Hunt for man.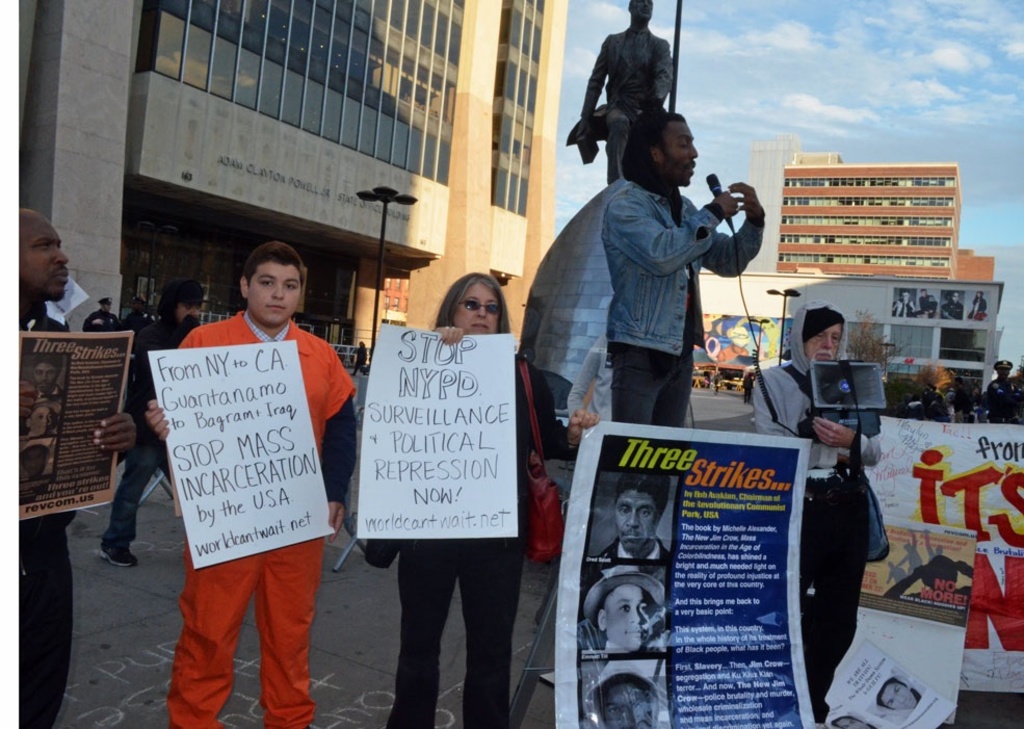
Hunted down at (left=30, top=401, right=59, bottom=439).
